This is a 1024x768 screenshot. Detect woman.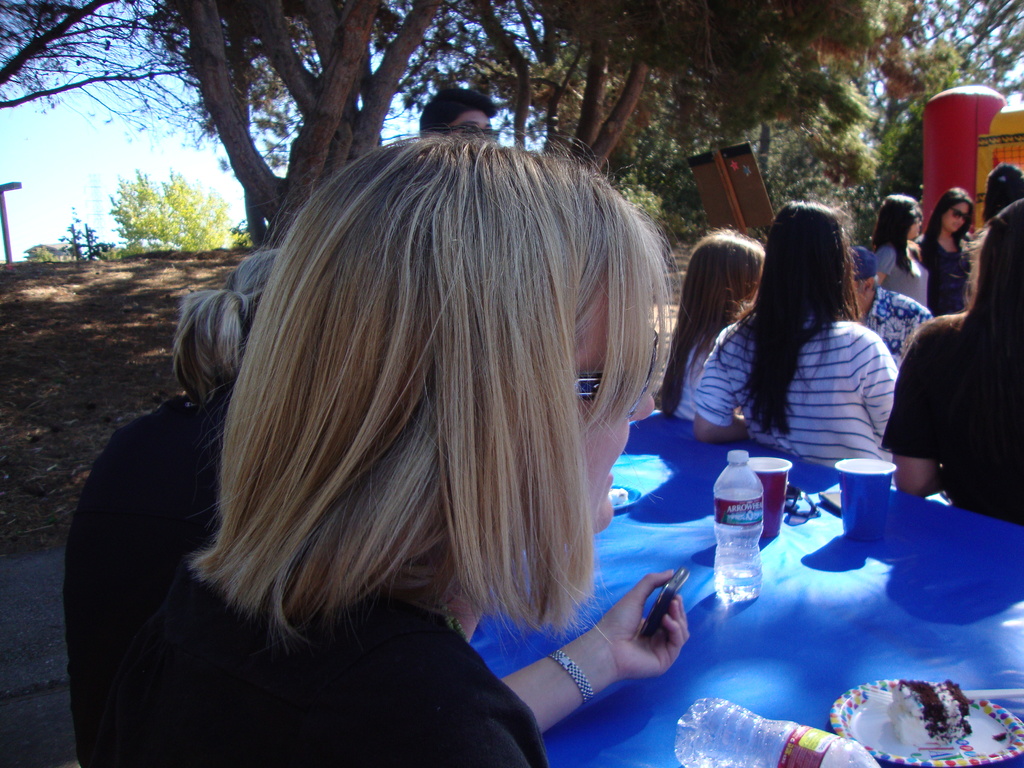
{"x1": 654, "y1": 225, "x2": 766, "y2": 418}.
